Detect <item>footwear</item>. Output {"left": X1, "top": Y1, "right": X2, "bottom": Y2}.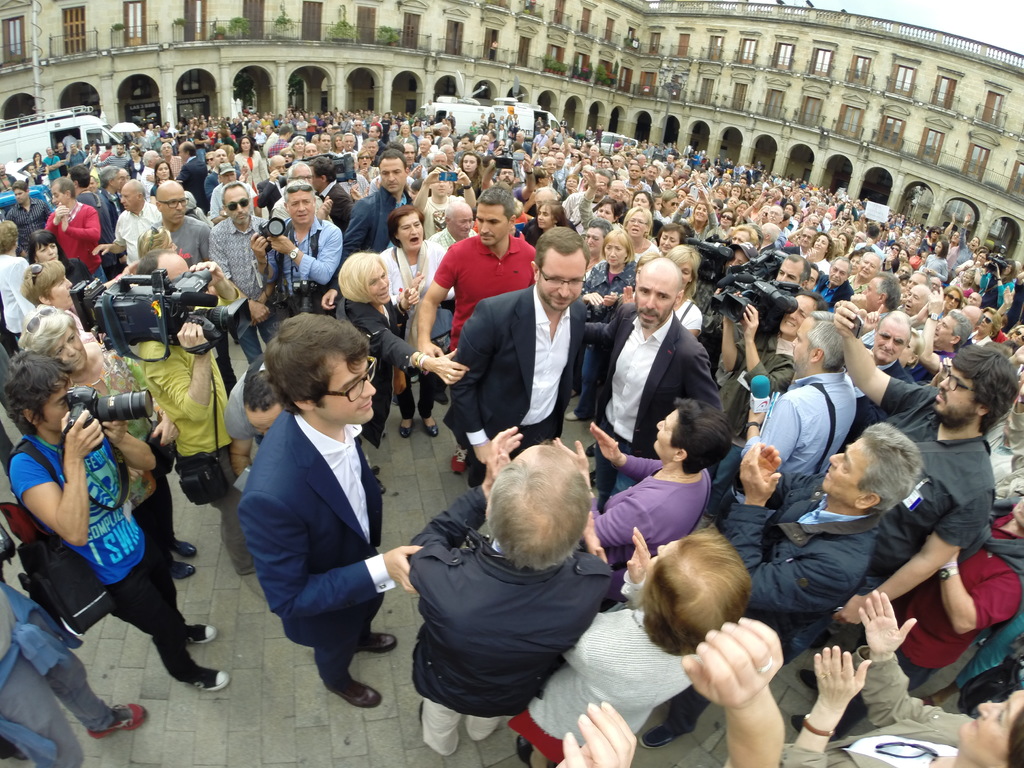
{"left": 588, "top": 441, "right": 599, "bottom": 456}.
